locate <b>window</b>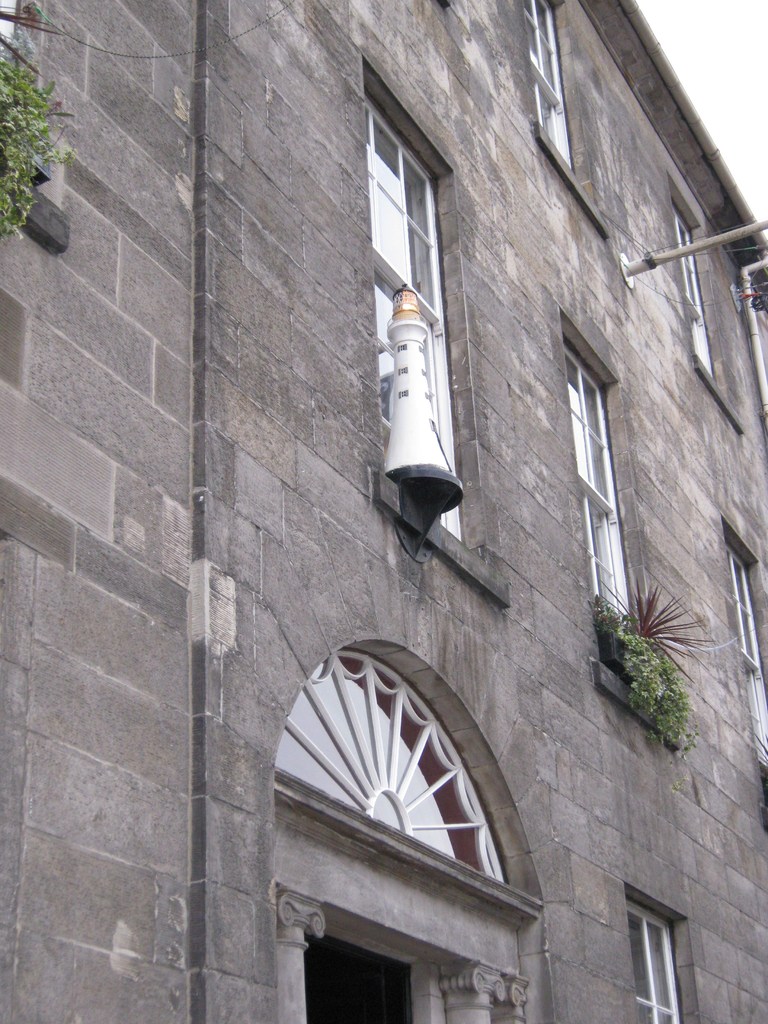
locate(725, 541, 767, 766)
